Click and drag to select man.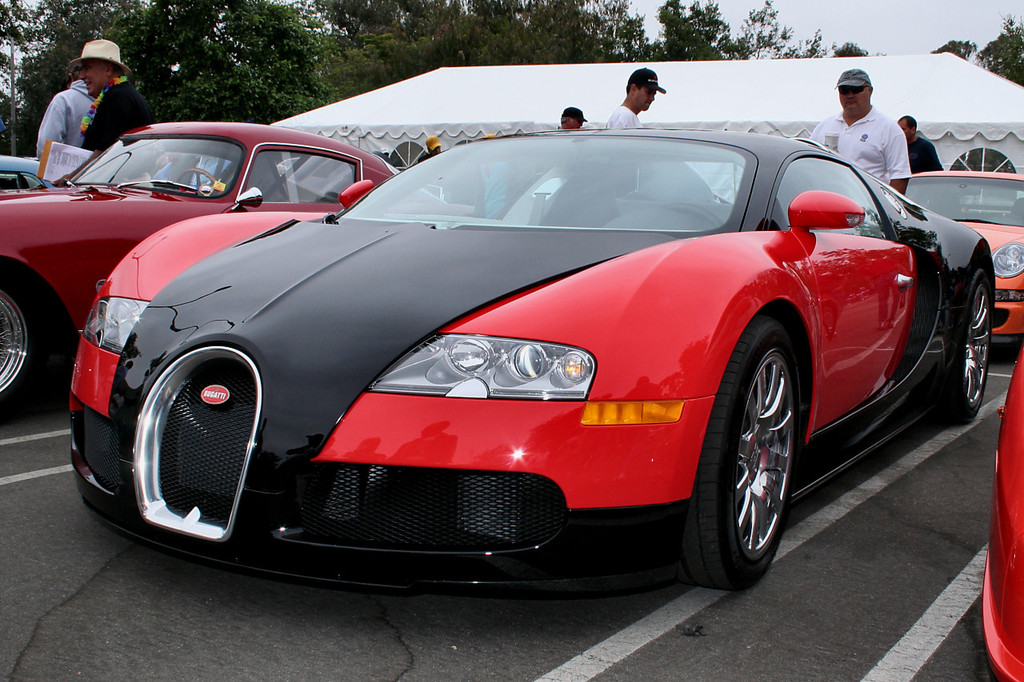
Selection: bbox=(803, 69, 900, 193).
